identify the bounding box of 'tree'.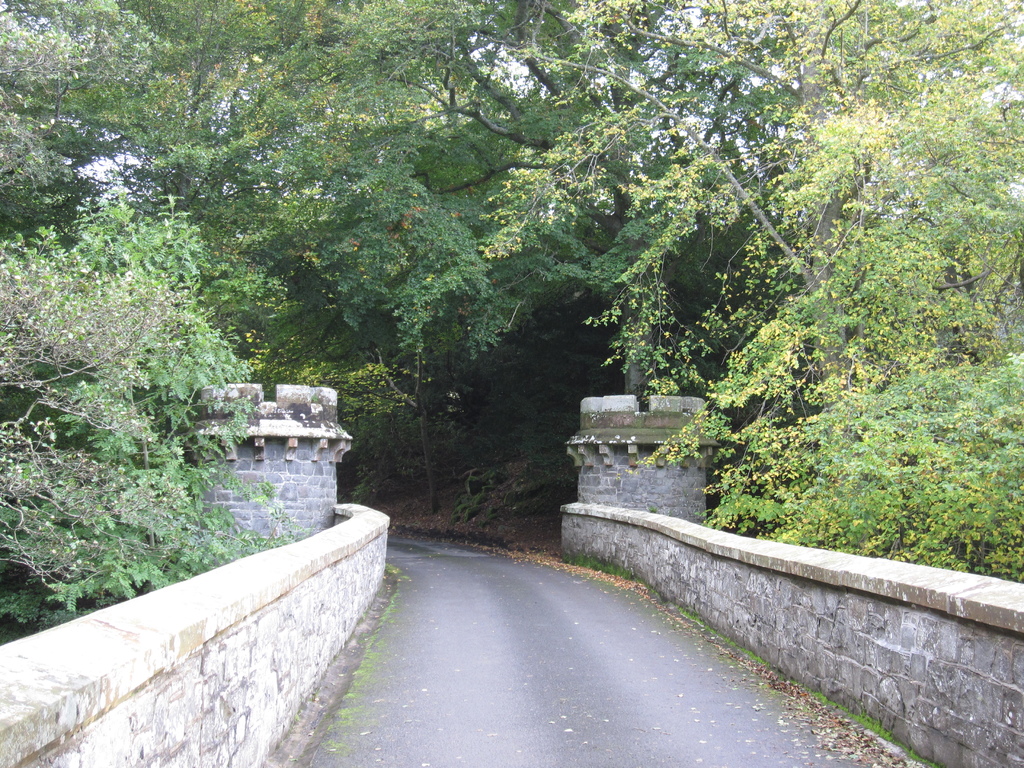
region(600, 105, 988, 568).
